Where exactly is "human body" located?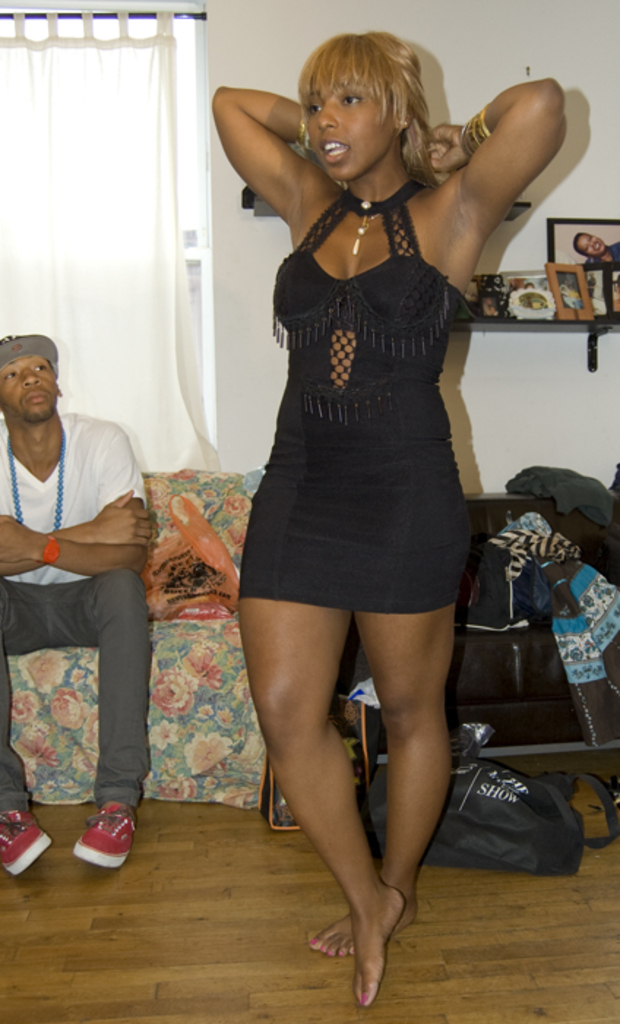
Its bounding box is <box>0,336,159,879</box>.
